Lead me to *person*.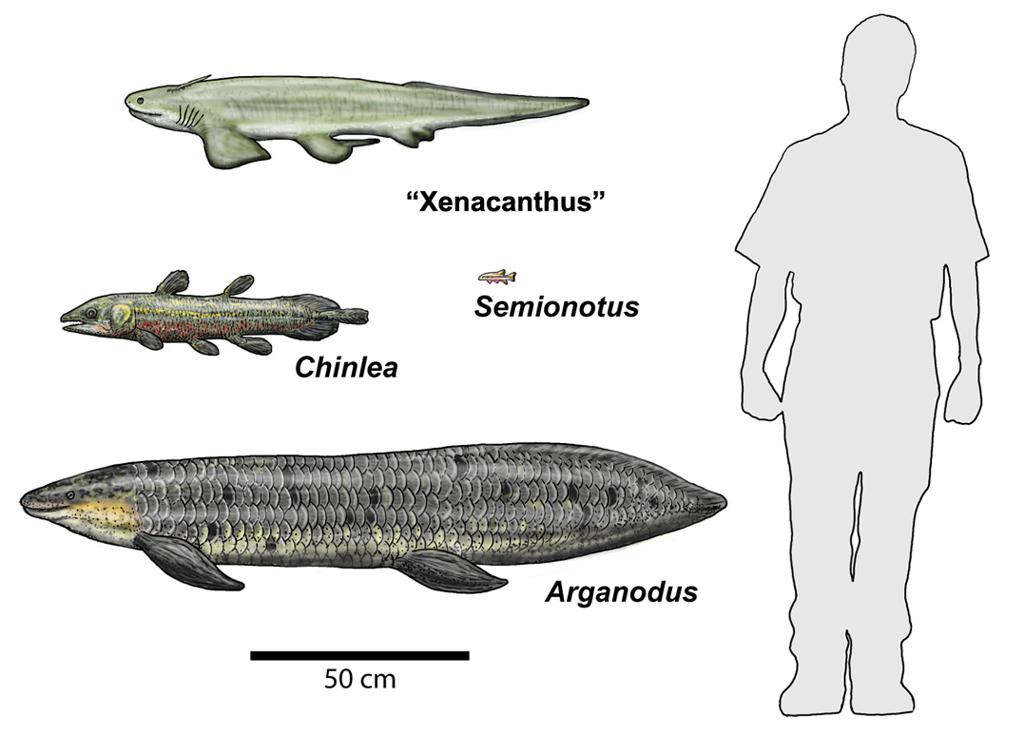
Lead to crop(725, 10, 989, 721).
